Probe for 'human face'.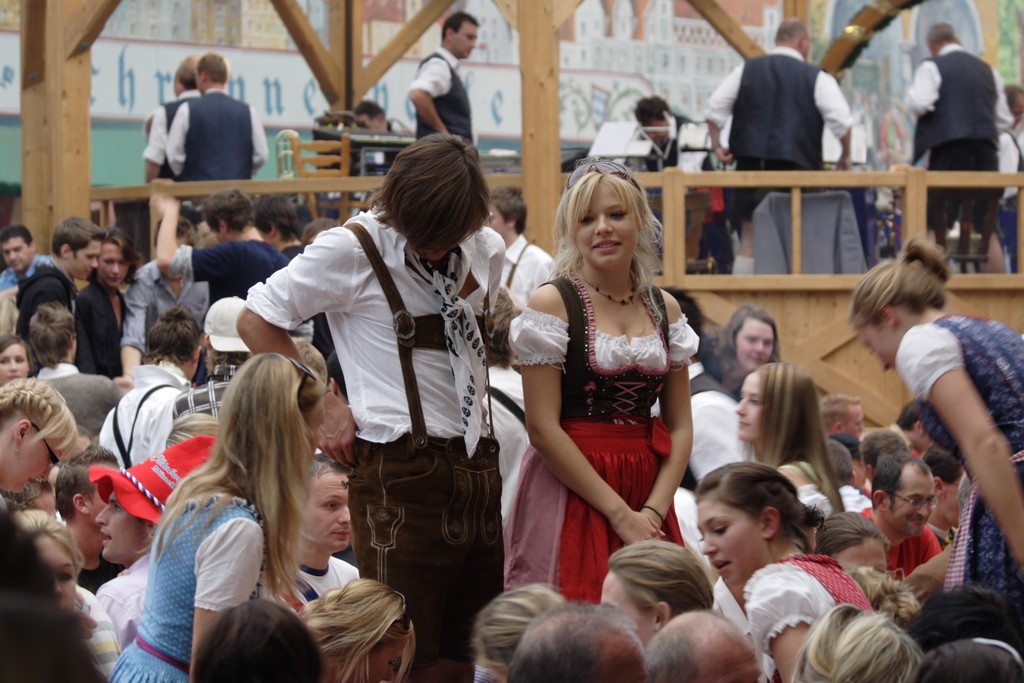
Probe result: bbox=(833, 539, 886, 568).
